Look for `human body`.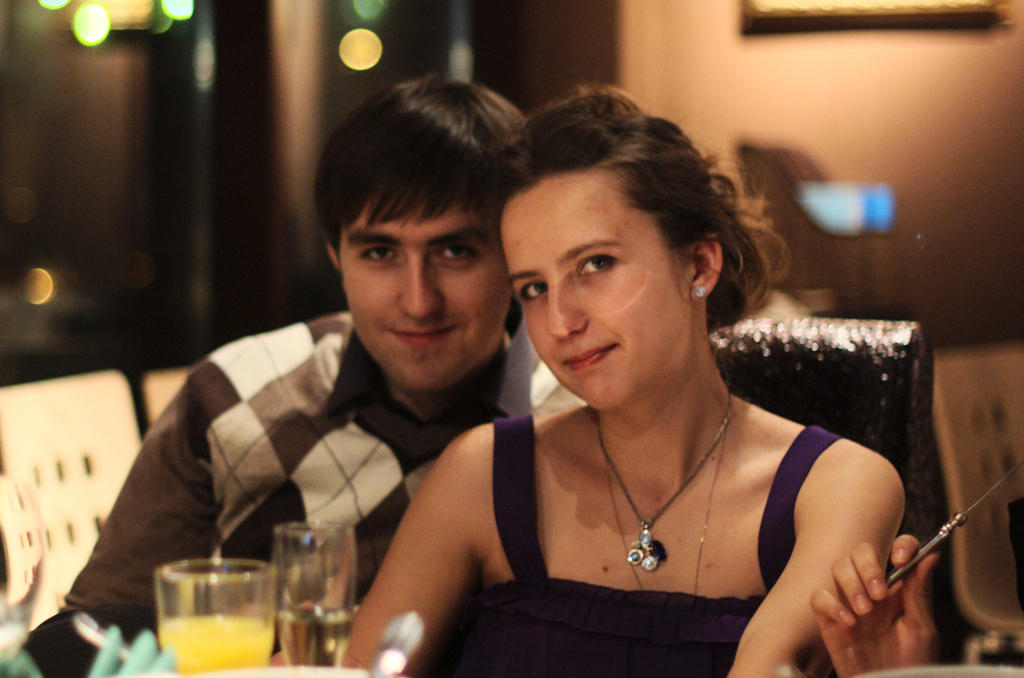
Found: 803,534,941,677.
